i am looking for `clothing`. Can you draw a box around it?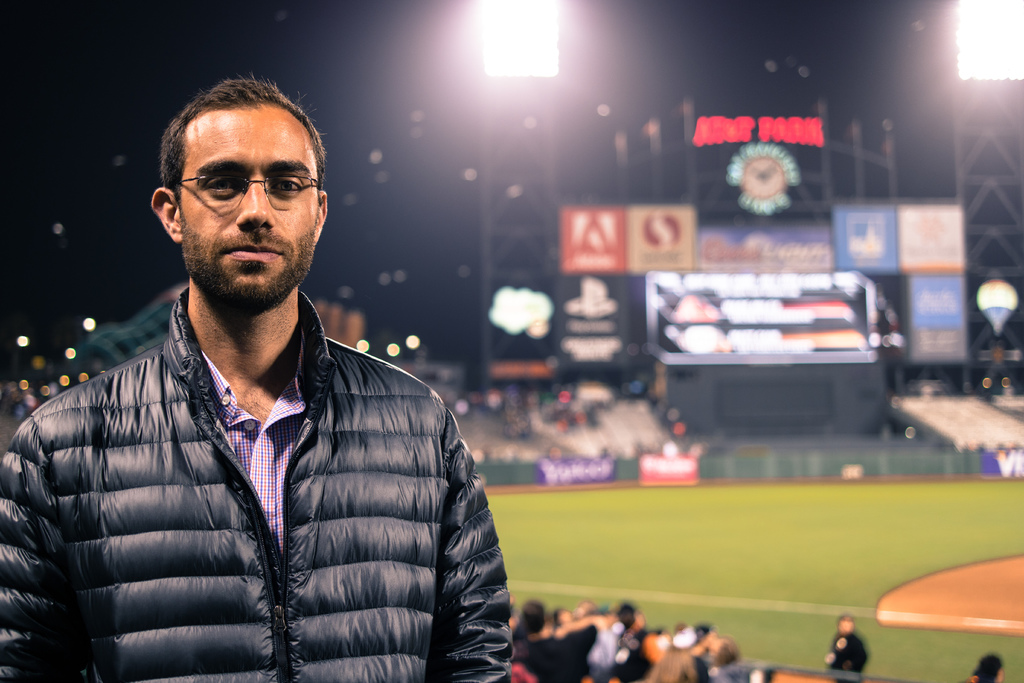
Sure, the bounding box is <region>586, 643, 619, 672</region>.
